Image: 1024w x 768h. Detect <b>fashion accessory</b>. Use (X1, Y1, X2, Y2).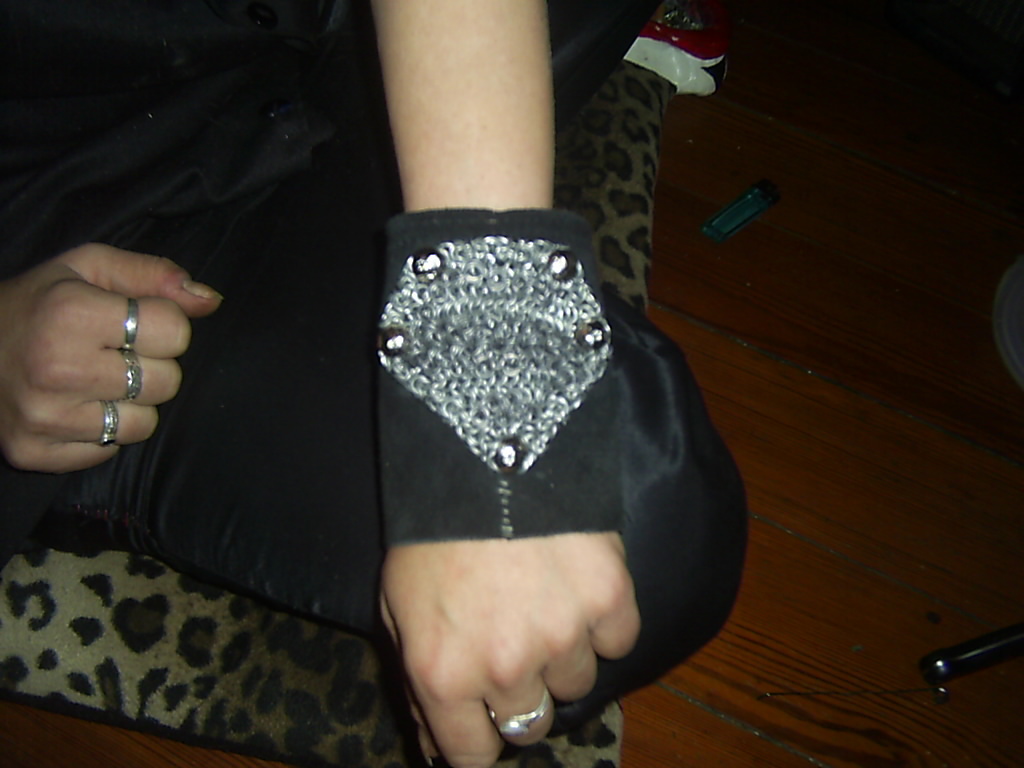
(370, 206, 626, 539).
